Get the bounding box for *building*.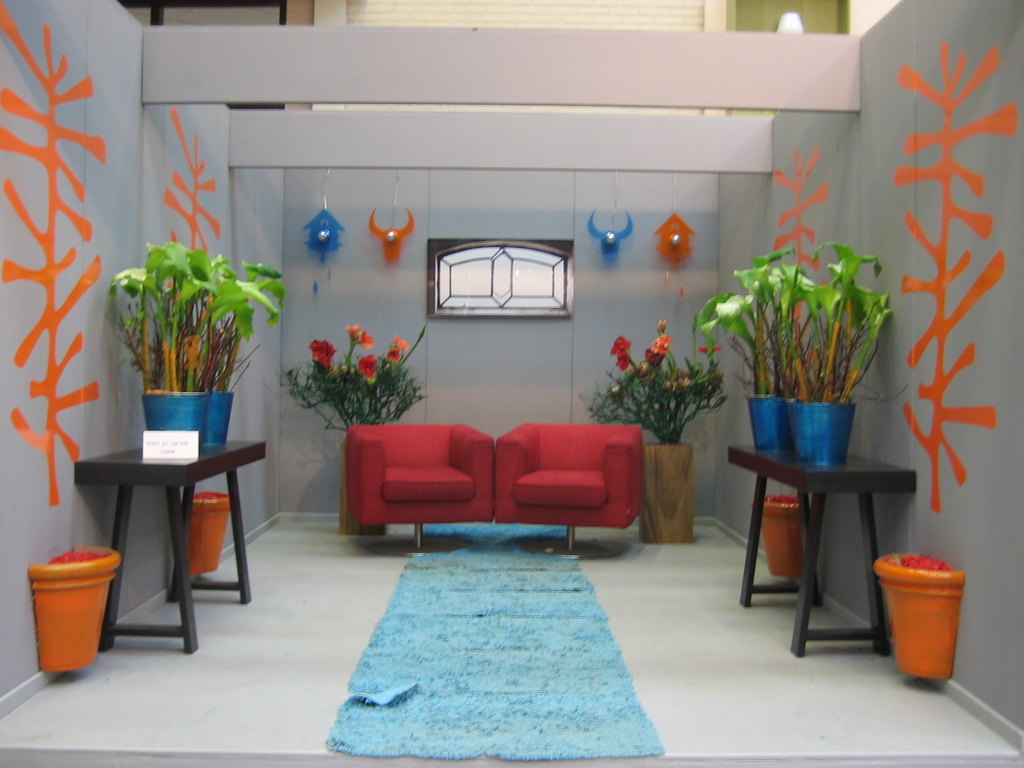
[left=0, top=0, right=1020, bottom=767].
